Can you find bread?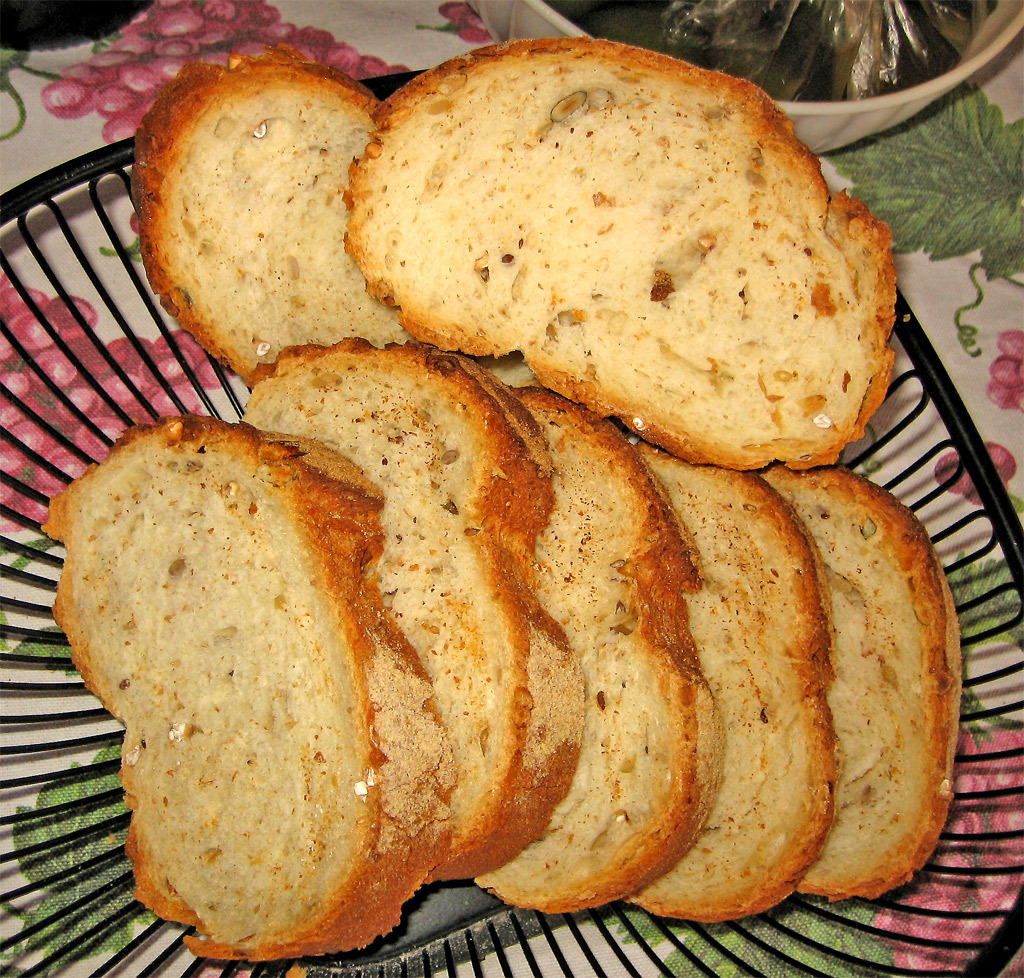
Yes, bounding box: 238, 336, 593, 892.
